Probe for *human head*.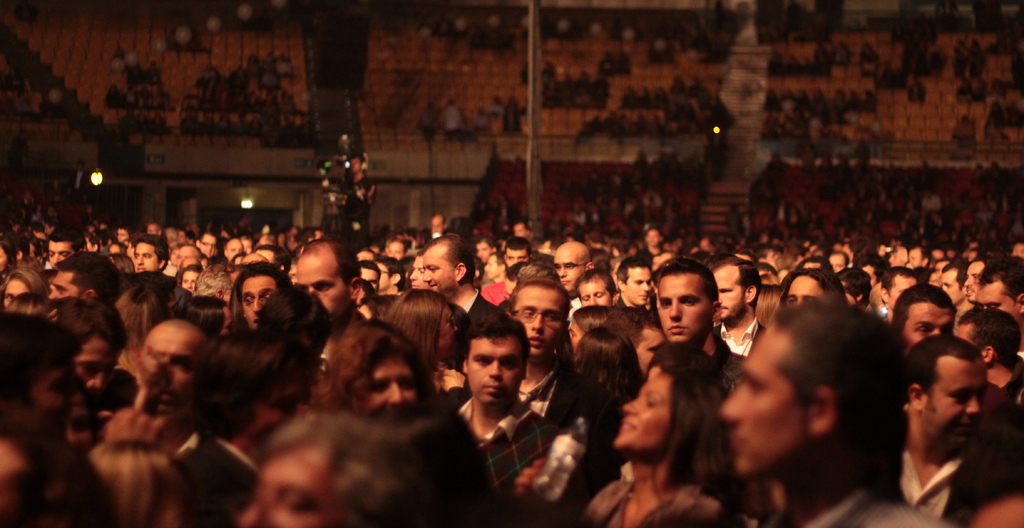
Probe result: detection(254, 244, 295, 263).
